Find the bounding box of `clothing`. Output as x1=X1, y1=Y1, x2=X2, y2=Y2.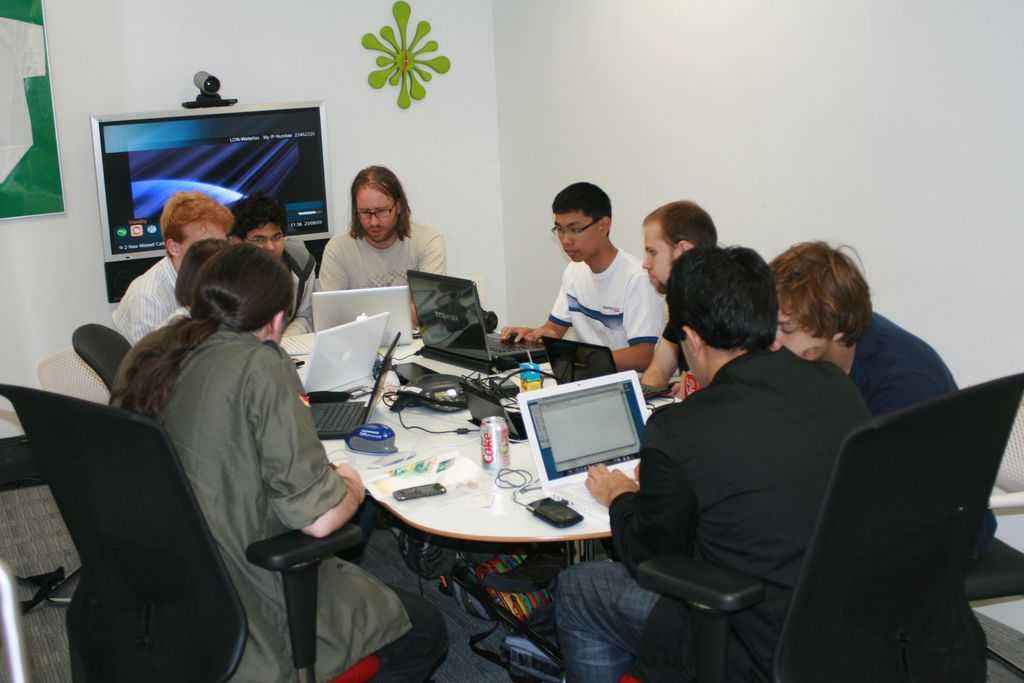
x1=280, y1=239, x2=318, y2=340.
